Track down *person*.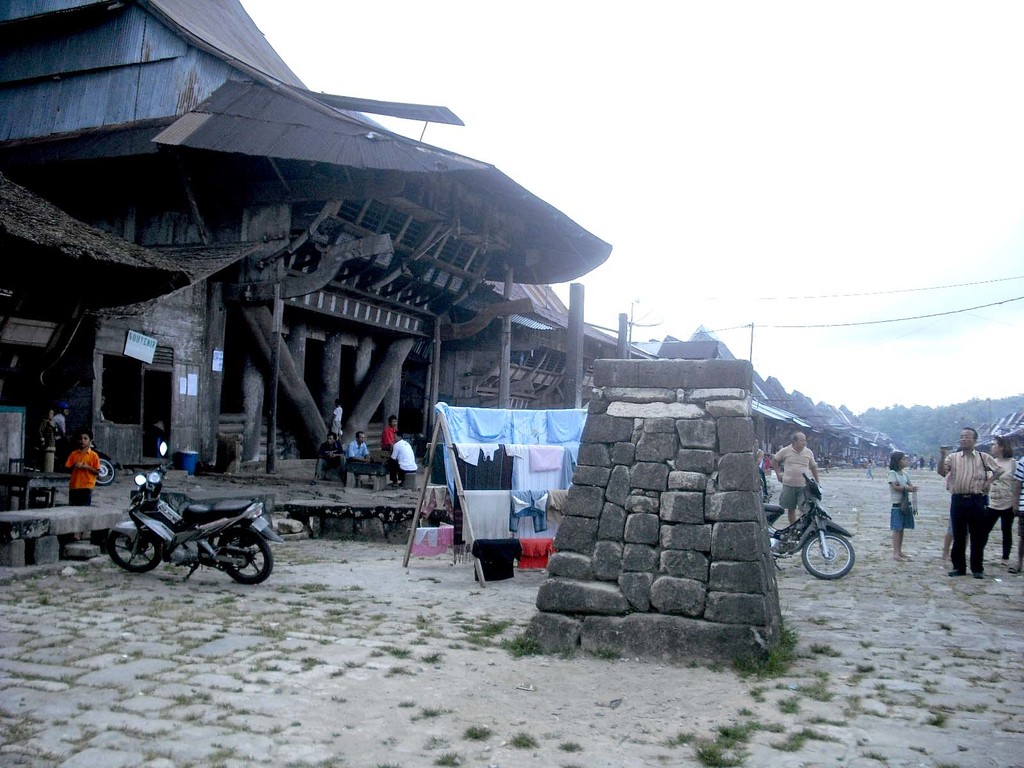
Tracked to box=[1014, 437, 1023, 560].
